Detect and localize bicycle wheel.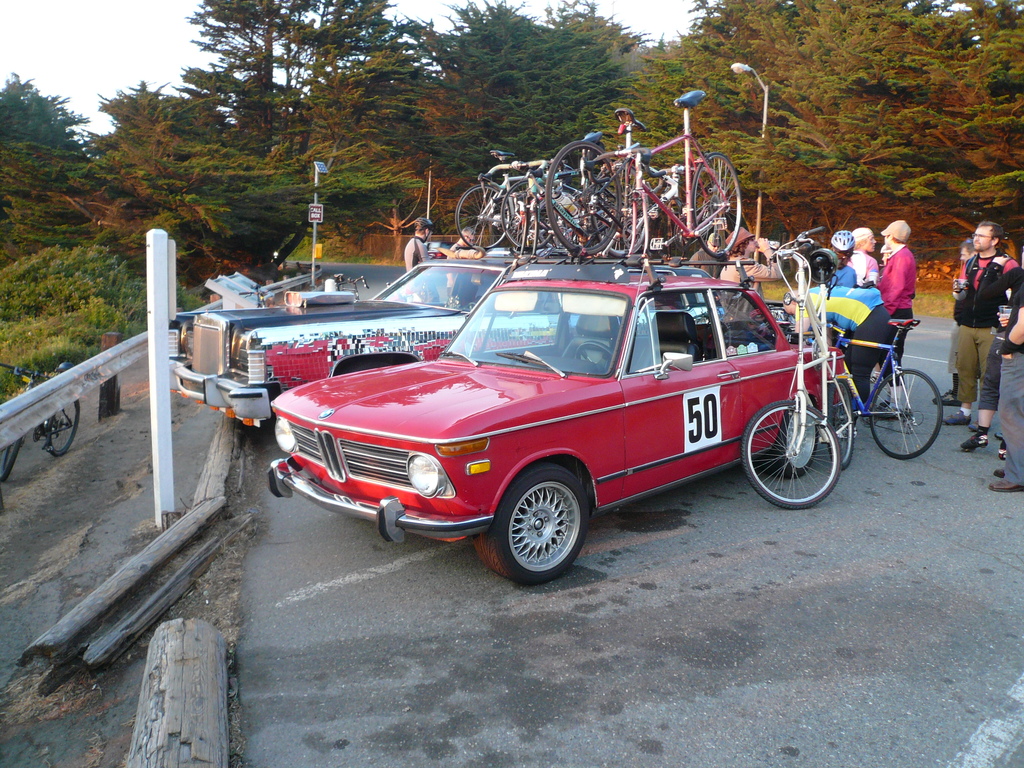
Localized at bbox(862, 362, 943, 463).
